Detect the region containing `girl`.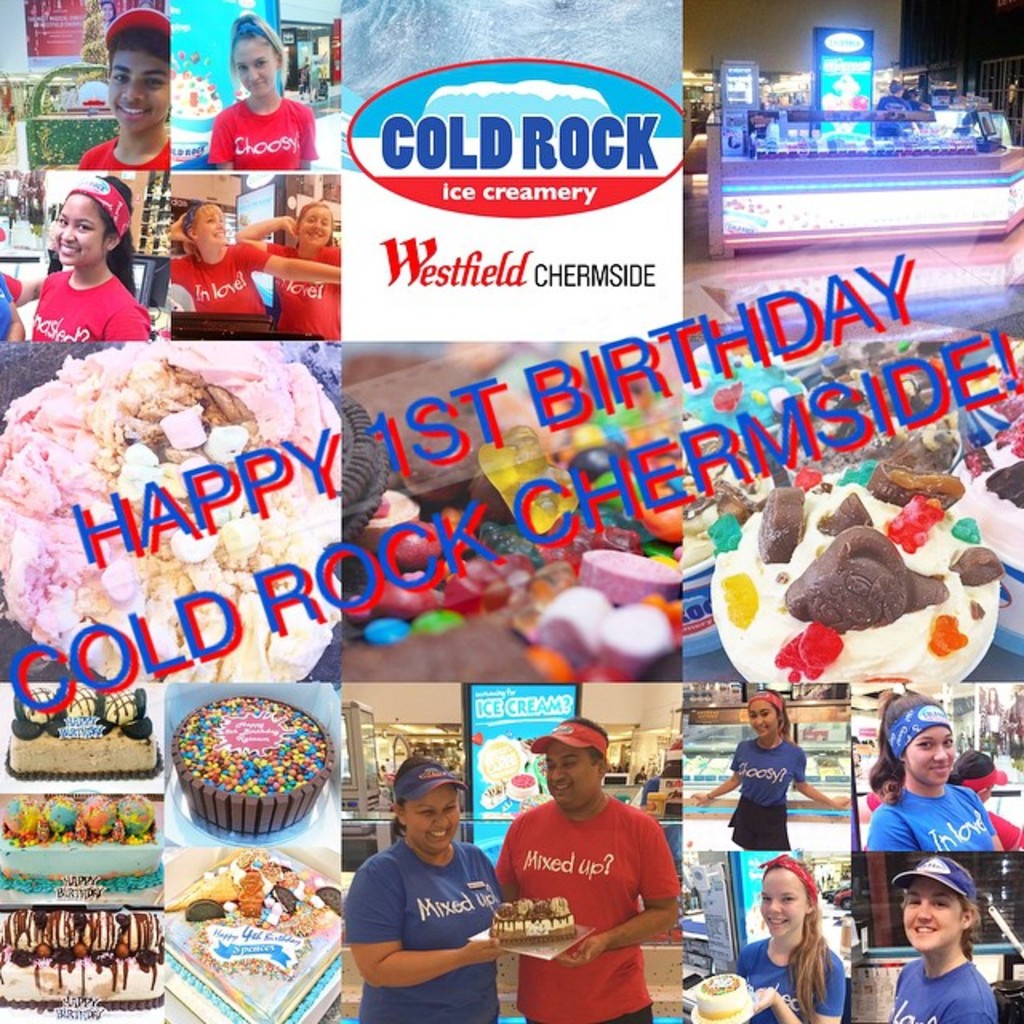
BBox(242, 197, 342, 334).
